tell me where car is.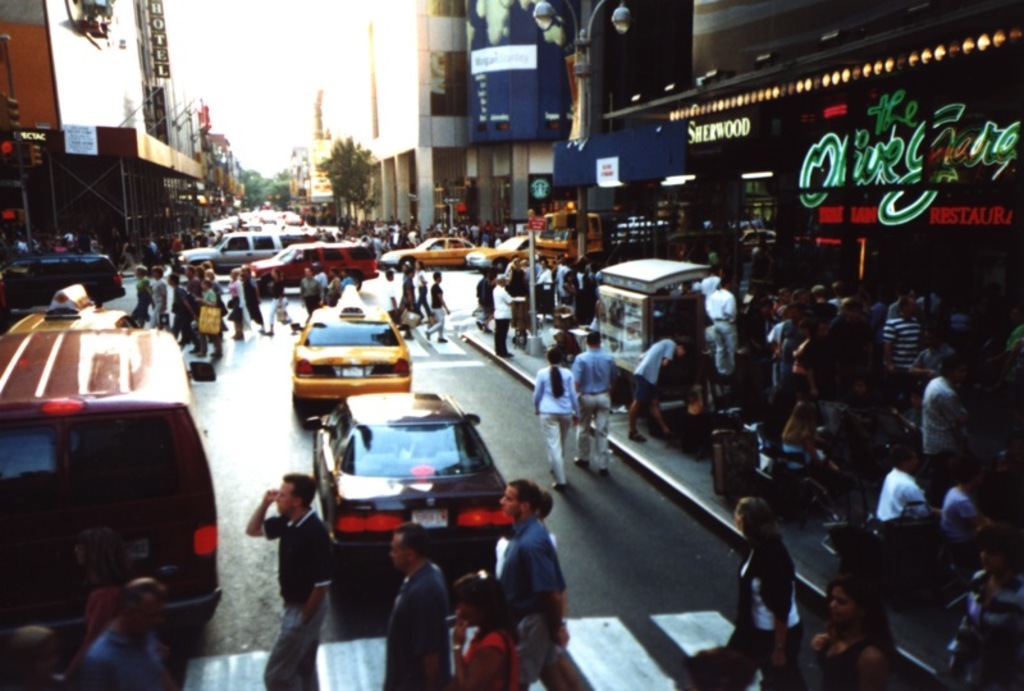
car is at <box>312,390,508,587</box>.
